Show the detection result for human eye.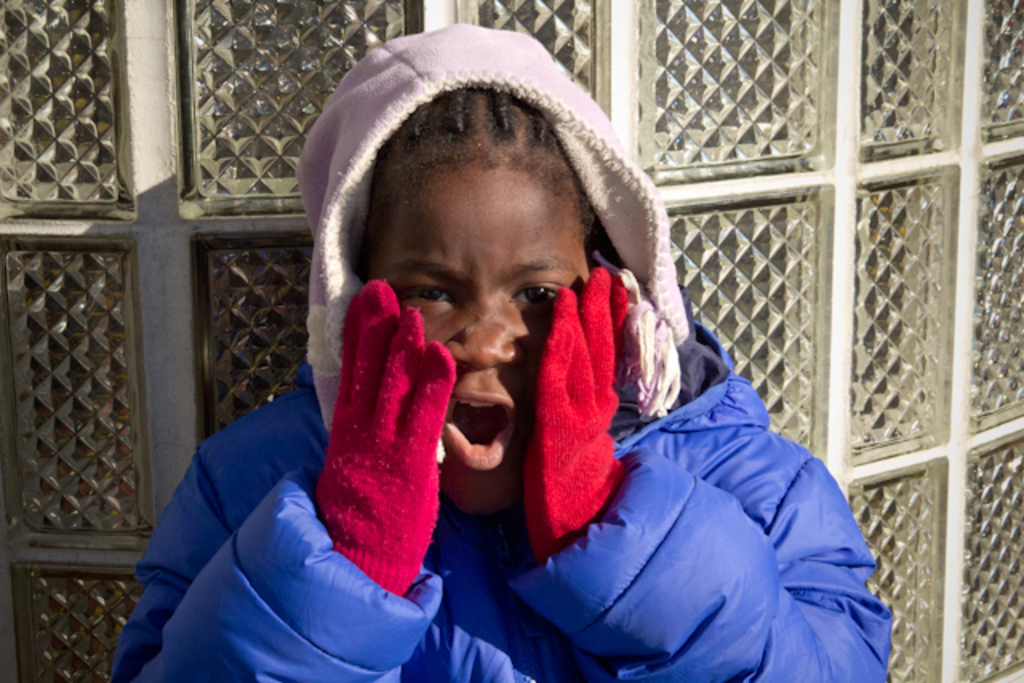
left=506, top=278, right=576, bottom=318.
